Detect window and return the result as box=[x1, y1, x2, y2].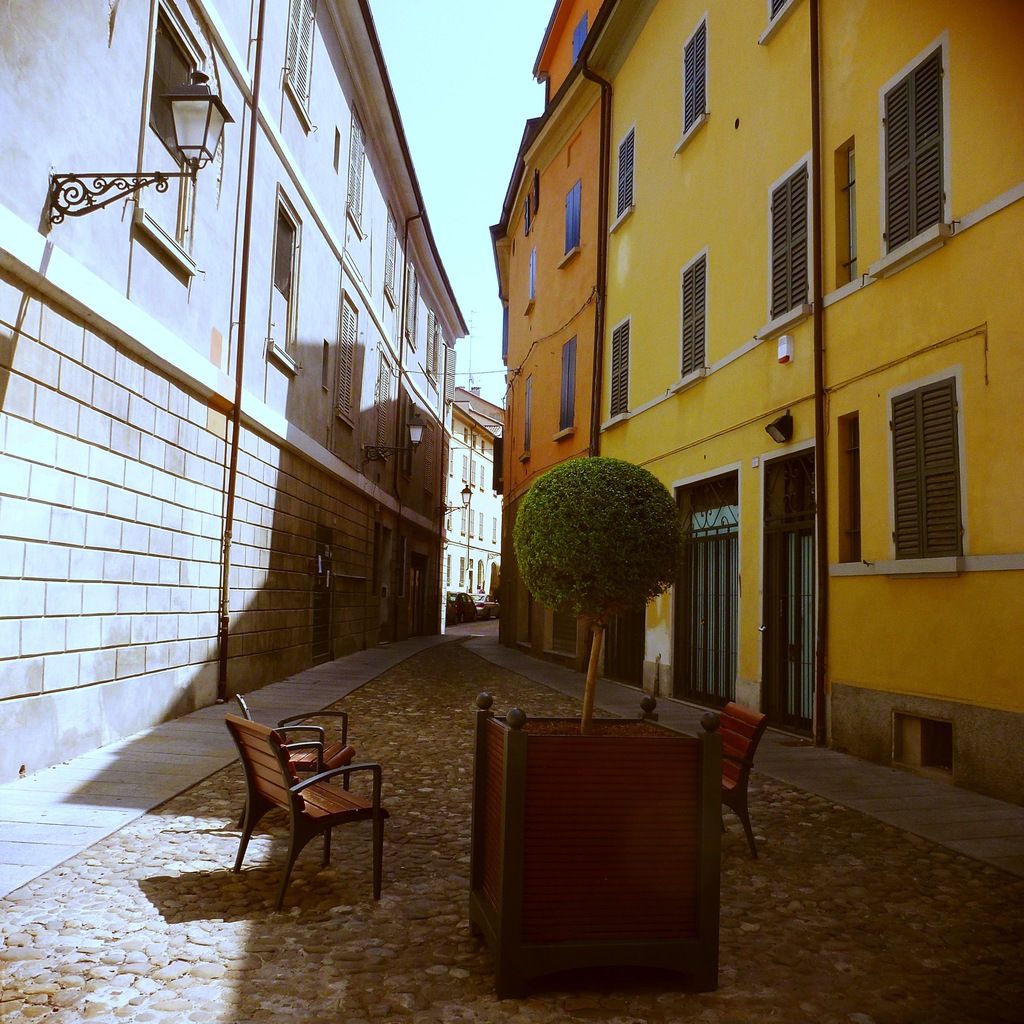
box=[447, 551, 452, 586].
